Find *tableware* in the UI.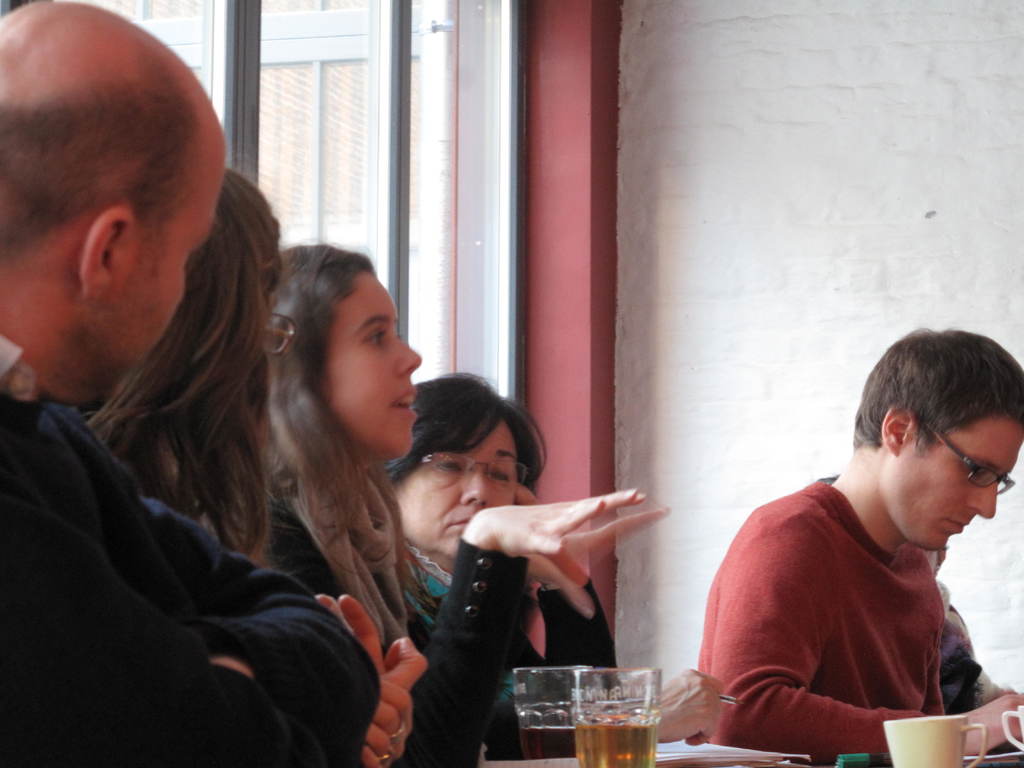
UI element at box=[1001, 702, 1023, 760].
